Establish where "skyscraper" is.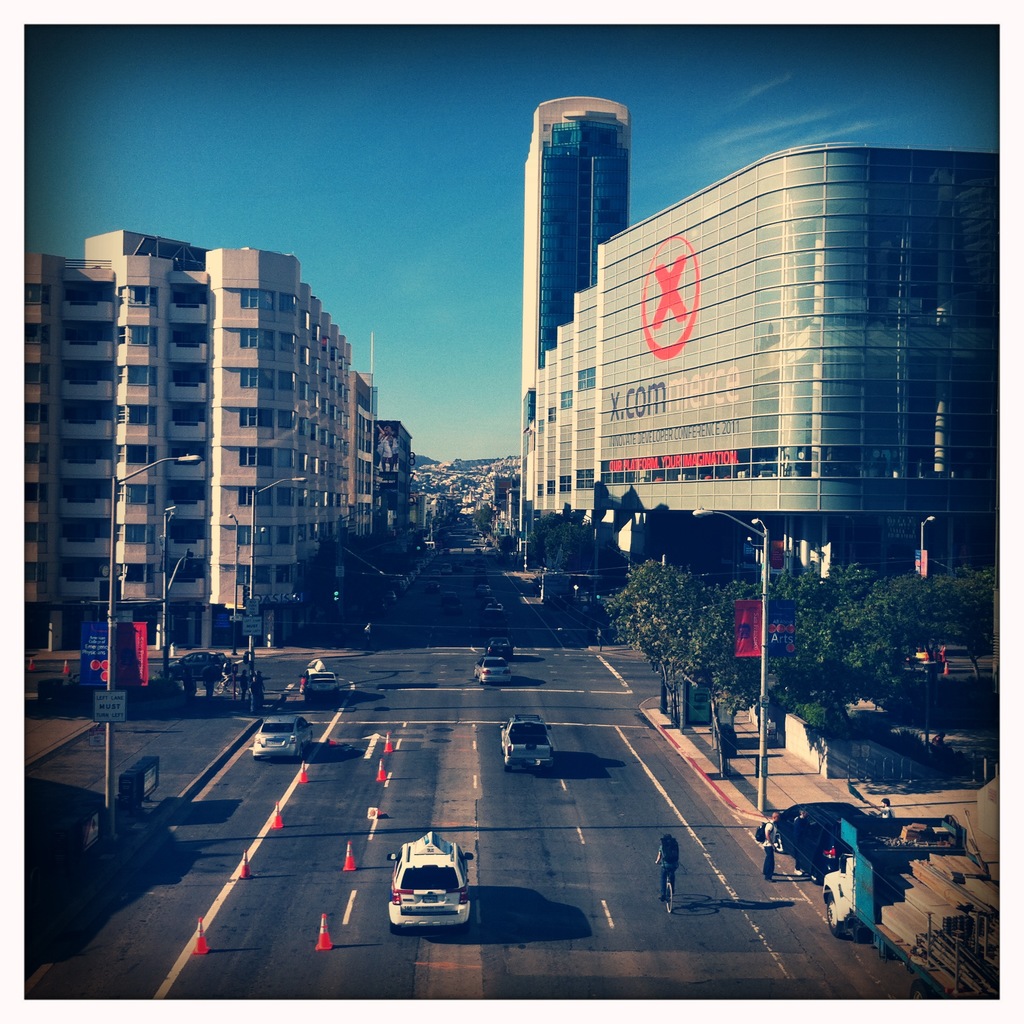
Established at {"x1": 526, "y1": 90, "x2": 648, "y2": 419}.
